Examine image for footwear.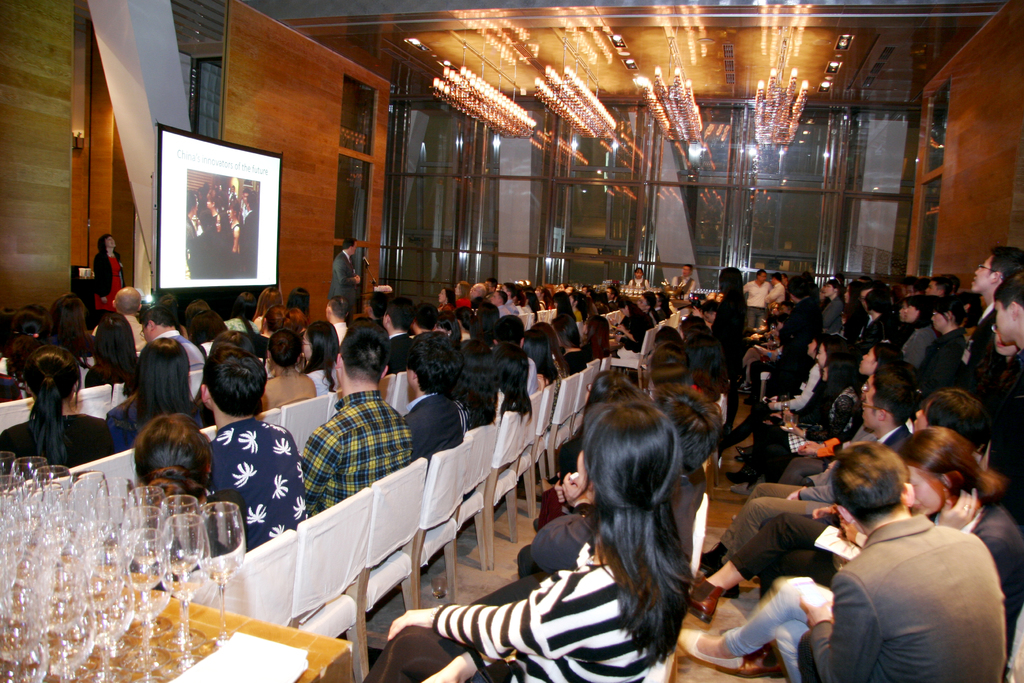
Examination result: 671:632:746:667.
